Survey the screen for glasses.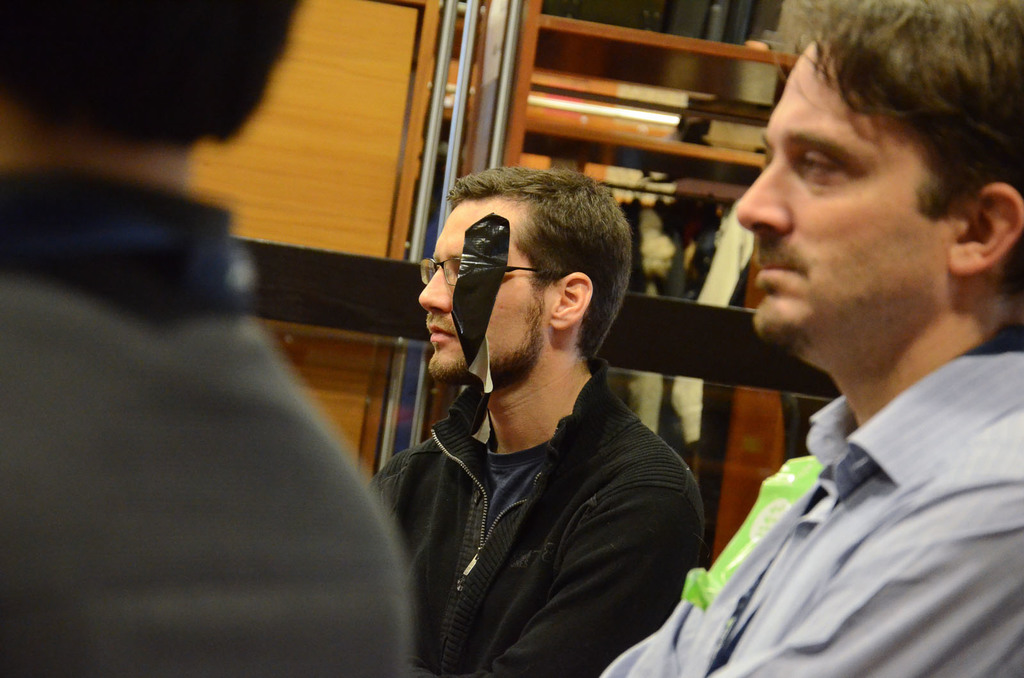
Survey found: box(419, 256, 539, 285).
